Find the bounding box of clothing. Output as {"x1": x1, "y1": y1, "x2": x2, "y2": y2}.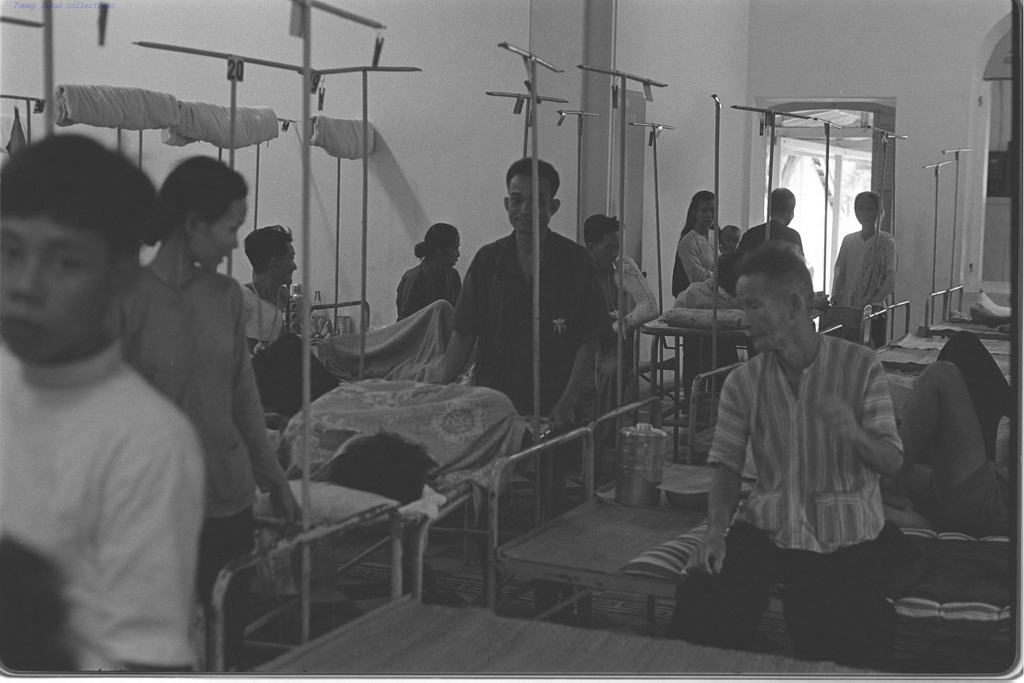
{"x1": 452, "y1": 230, "x2": 617, "y2": 435}.
